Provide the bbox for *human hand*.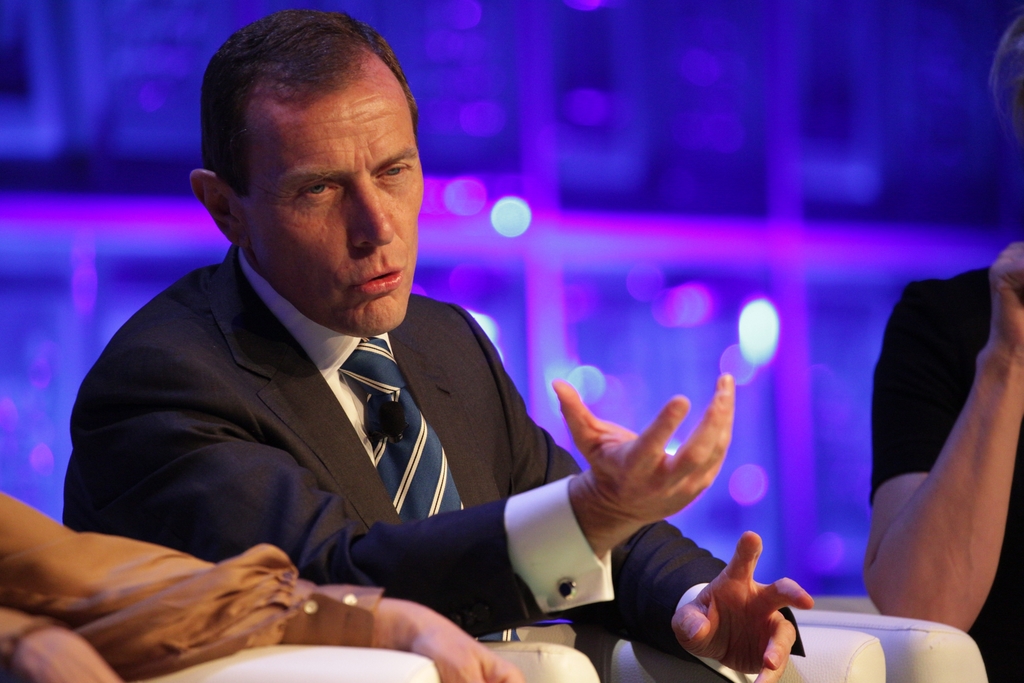
x1=2 y1=633 x2=127 y2=682.
